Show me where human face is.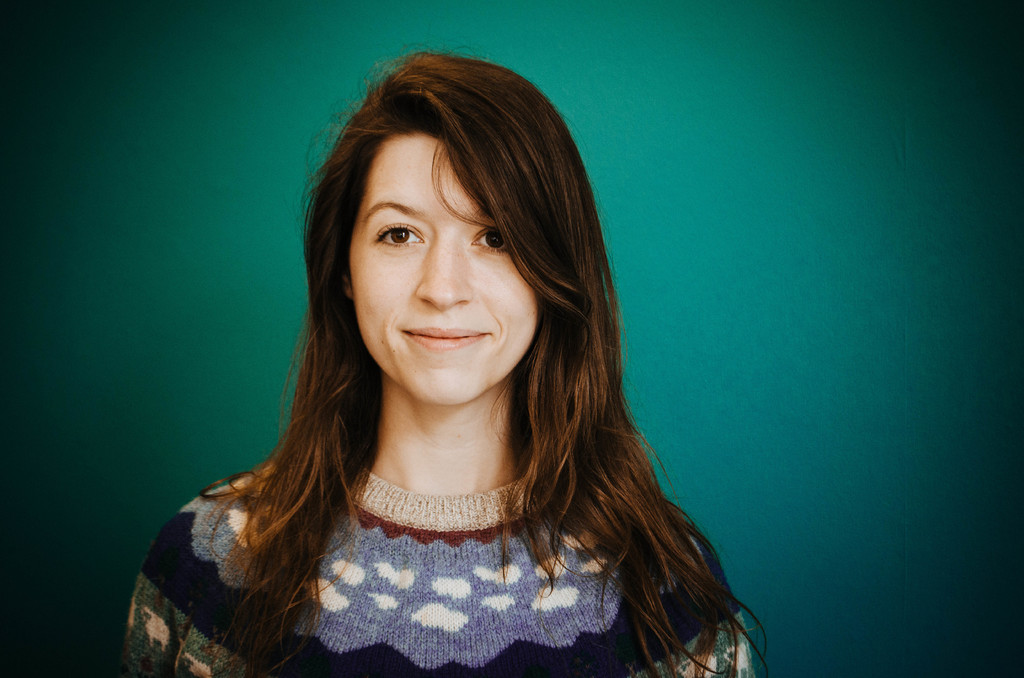
human face is at 348,130,532,405.
